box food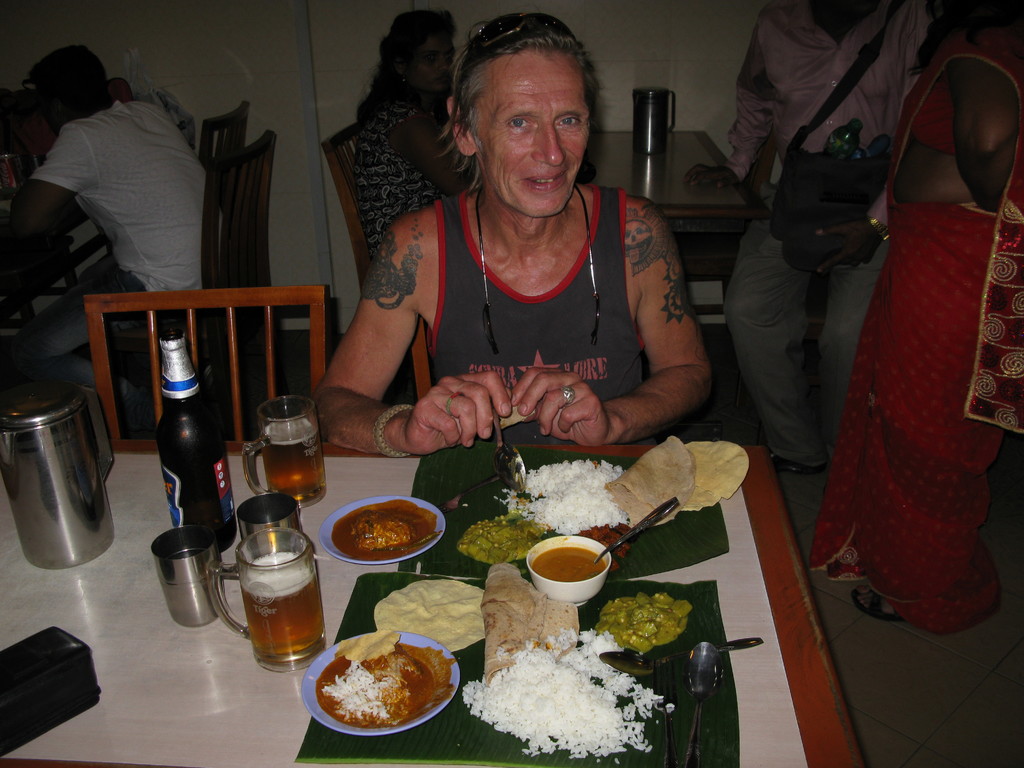
[x1=332, y1=498, x2=442, y2=563]
